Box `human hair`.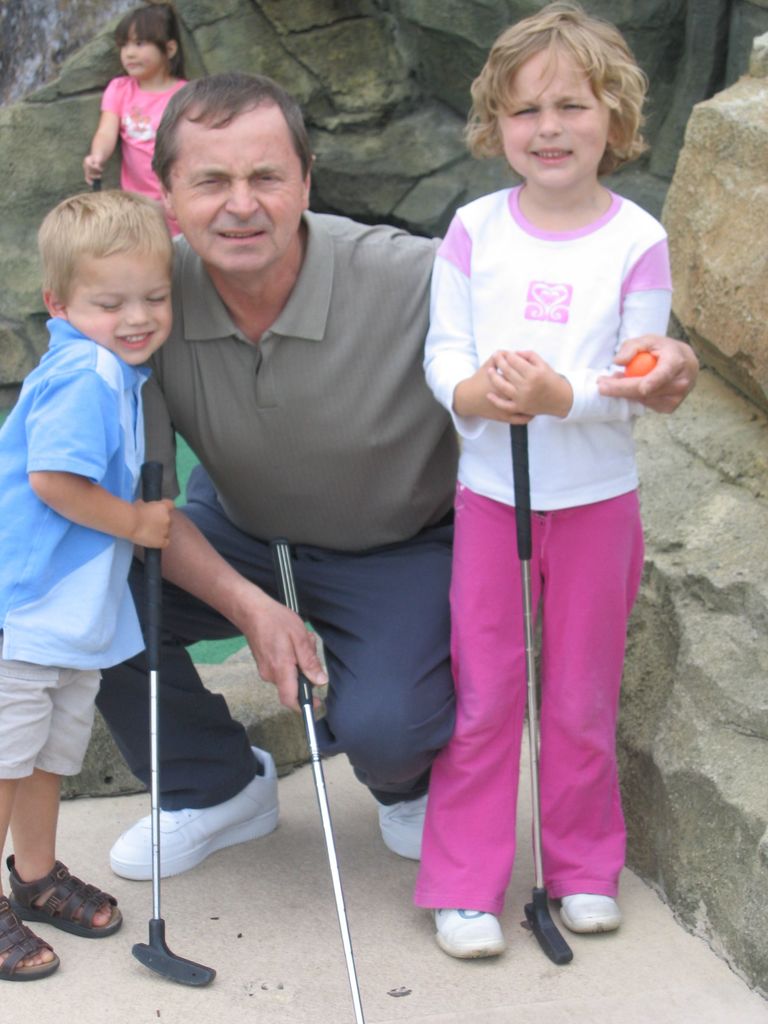
[149,68,310,182].
